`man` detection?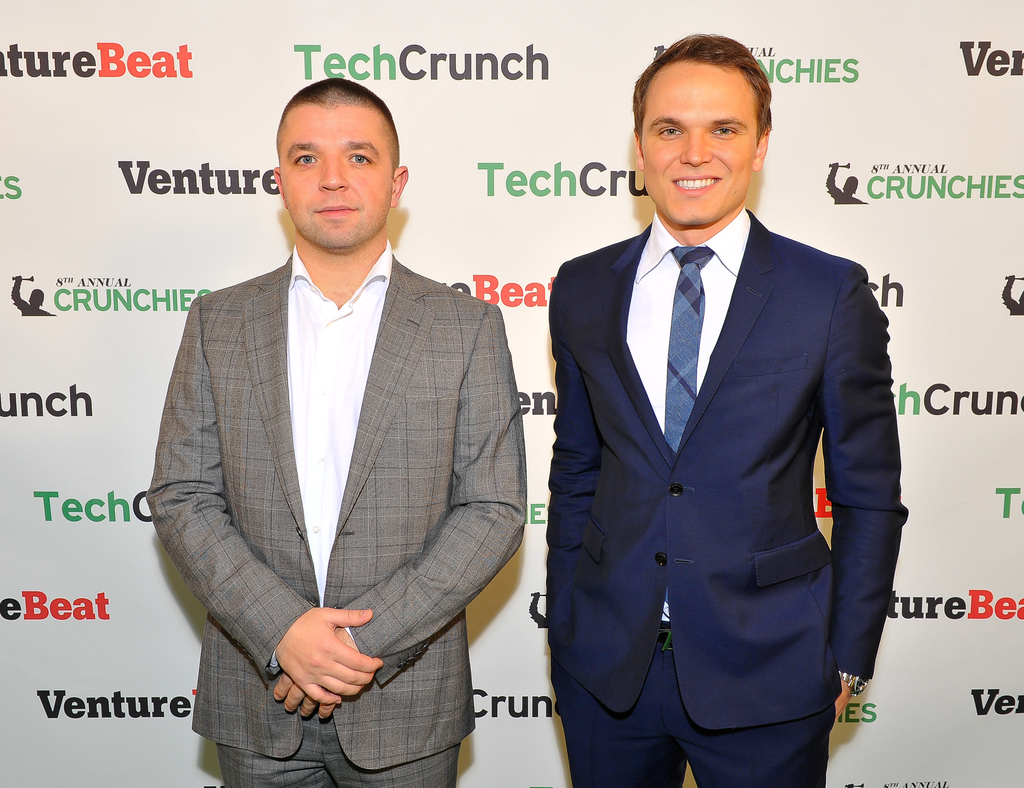
bbox=[146, 79, 525, 776]
